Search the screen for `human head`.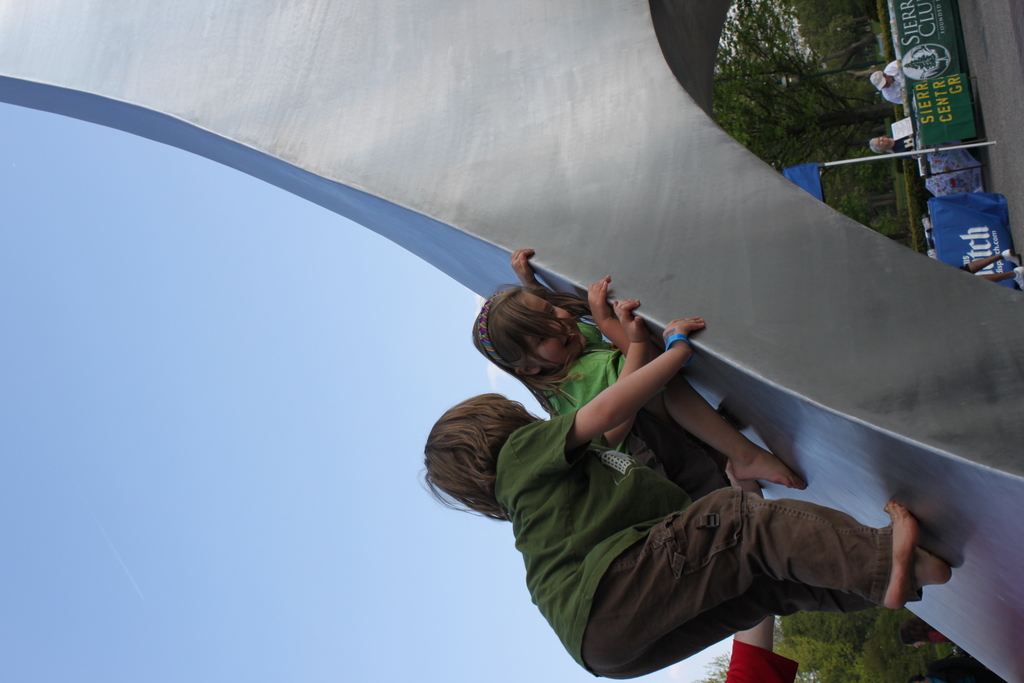
Found at 415/396/533/543.
